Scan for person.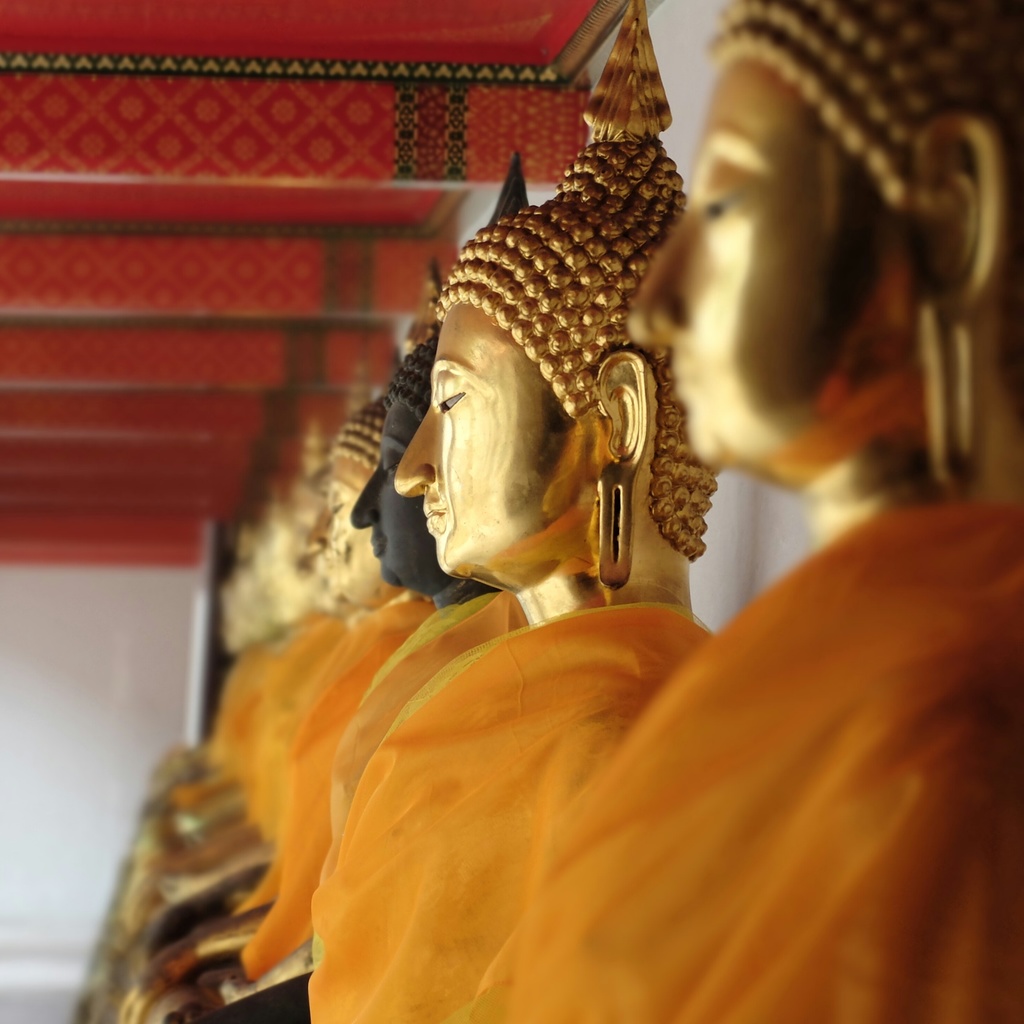
Scan result: rect(307, 371, 366, 826).
